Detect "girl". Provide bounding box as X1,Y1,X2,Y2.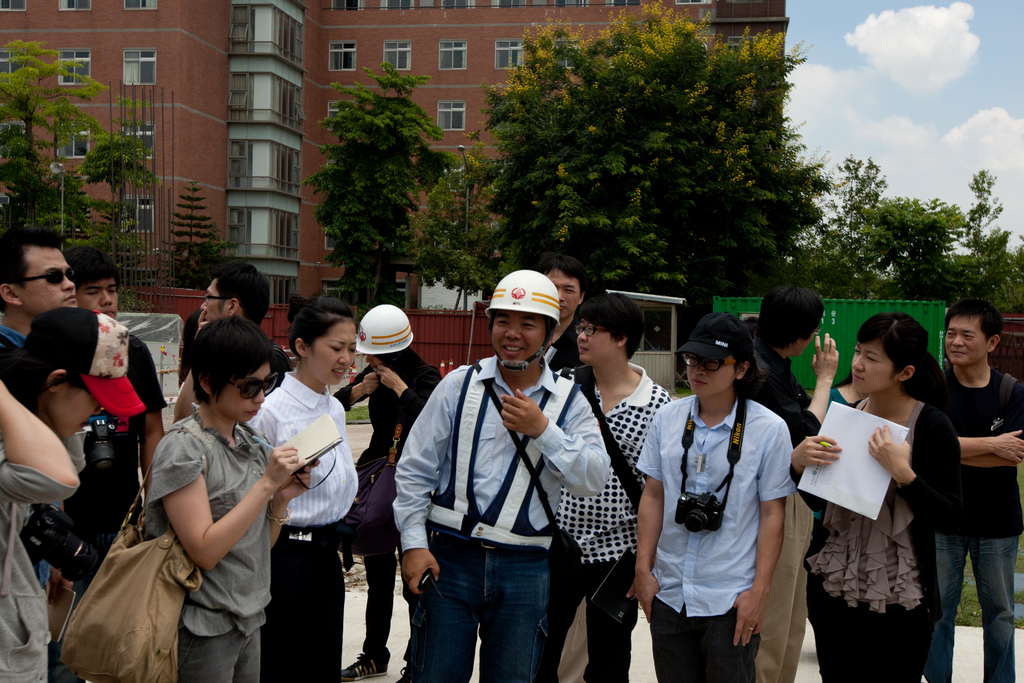
324,306,441,682.
